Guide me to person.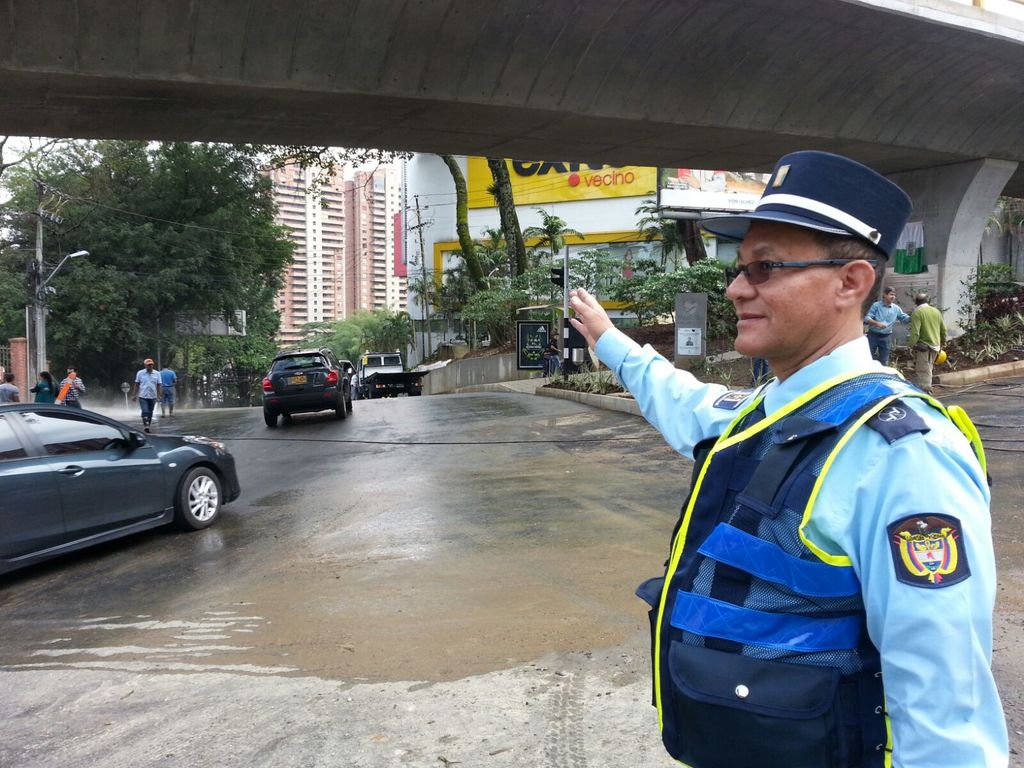
Guidance: {"x1": 60, "y1": 369, "x2": 86, "y2": 411}.
